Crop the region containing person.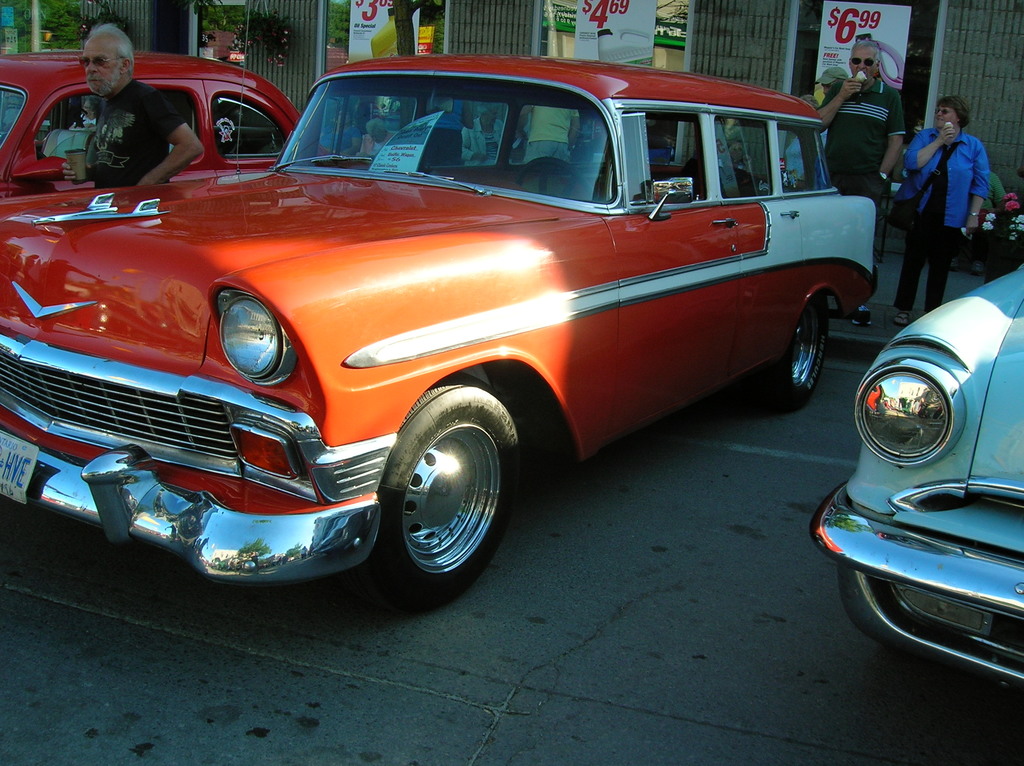
Crop region: detection(513, 104, 581, 161).
